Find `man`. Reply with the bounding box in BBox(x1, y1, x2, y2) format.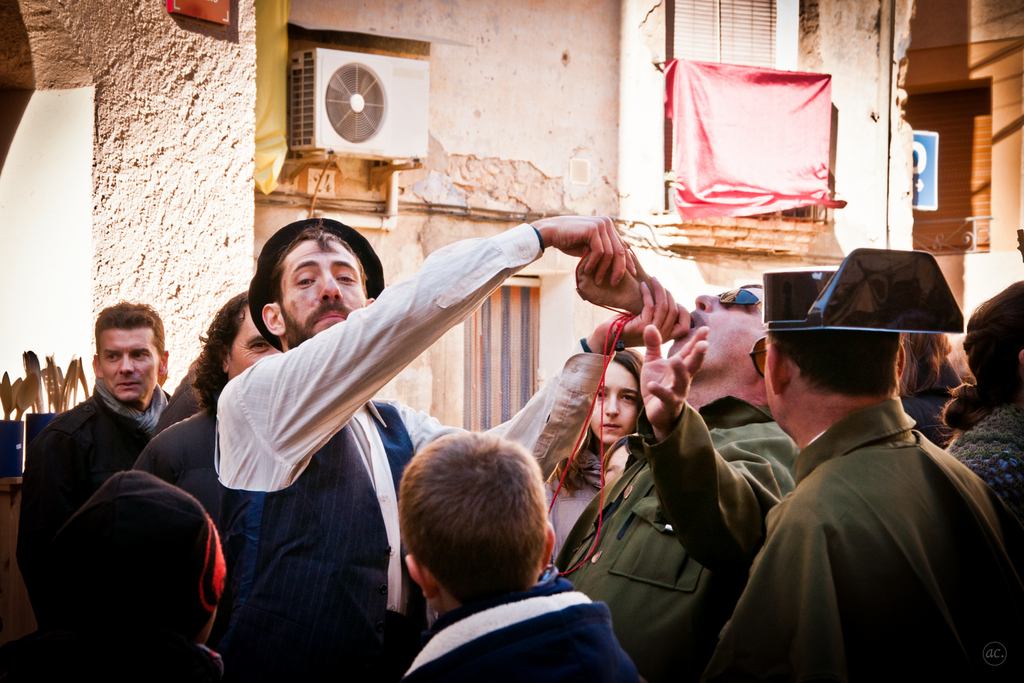
BBox(700, 245, 1023, 682).
